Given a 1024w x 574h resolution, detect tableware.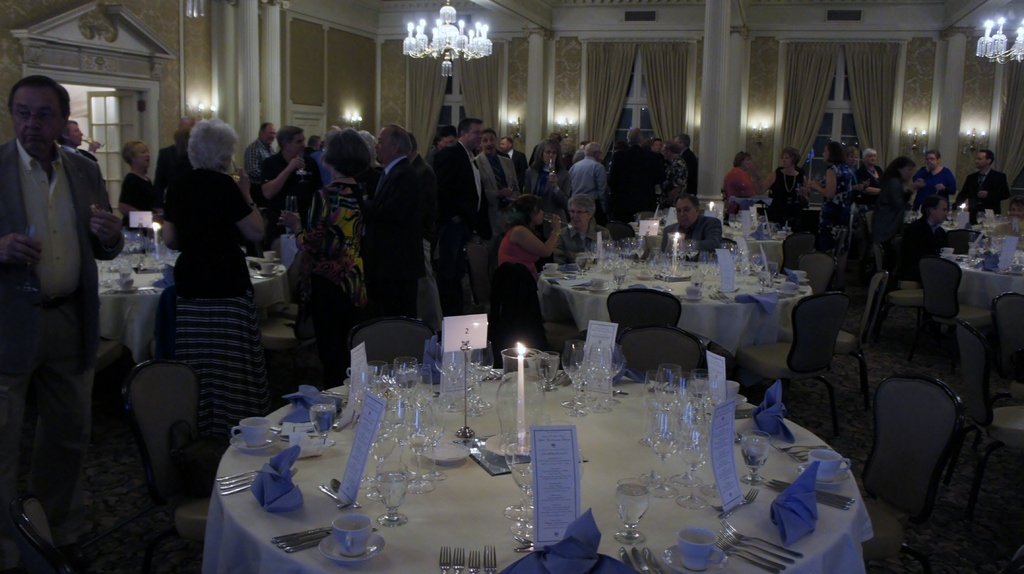
[410, 361, 431, 411].
